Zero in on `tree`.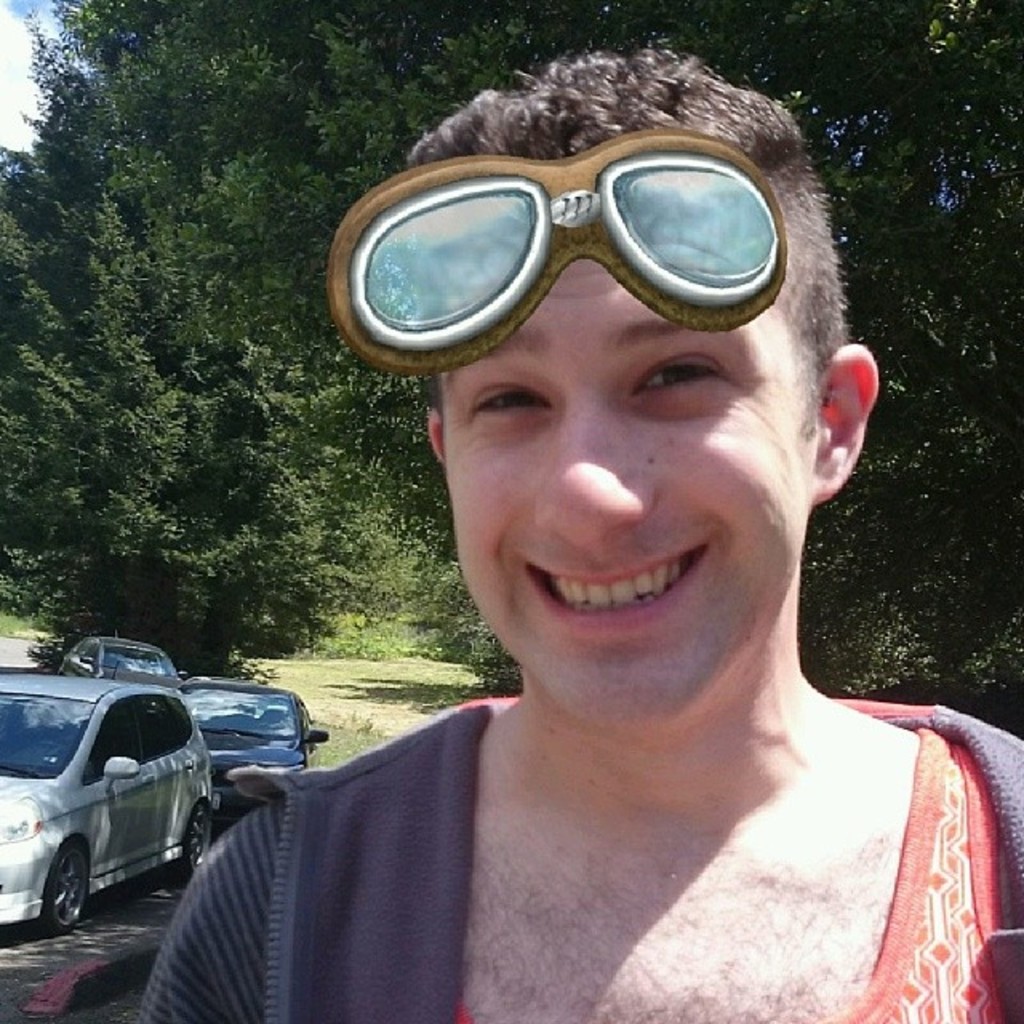
Zeroed in: (330,0,1022,699).
